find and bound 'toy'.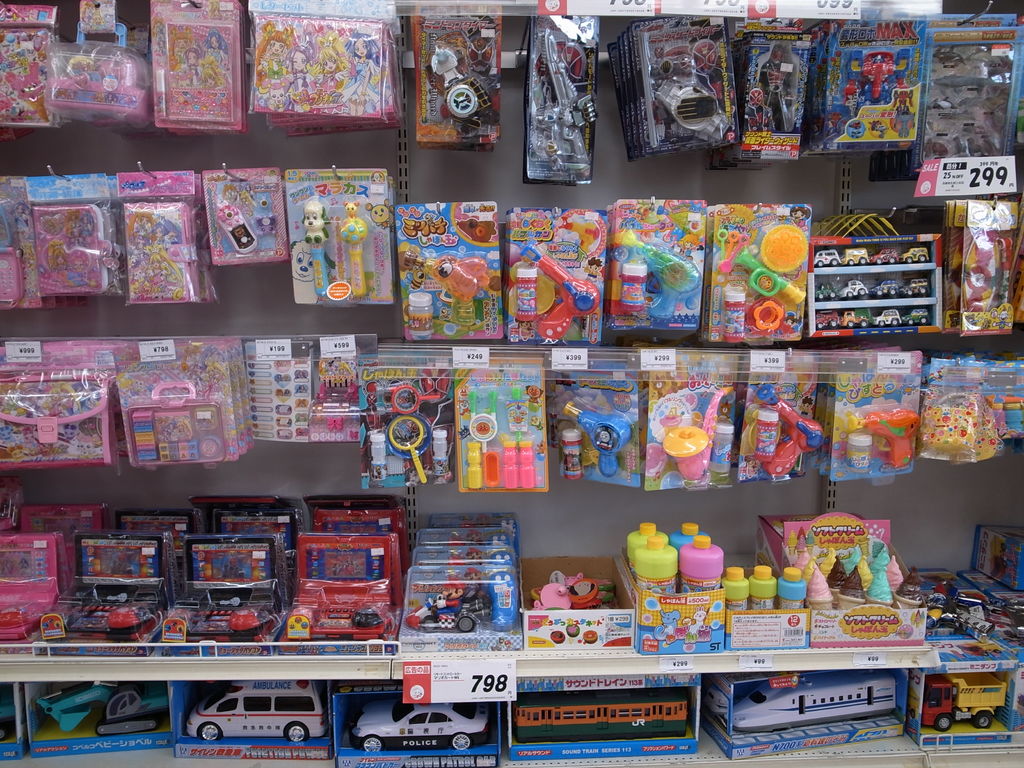
Bound: <box>863,564,897,611</box>.
